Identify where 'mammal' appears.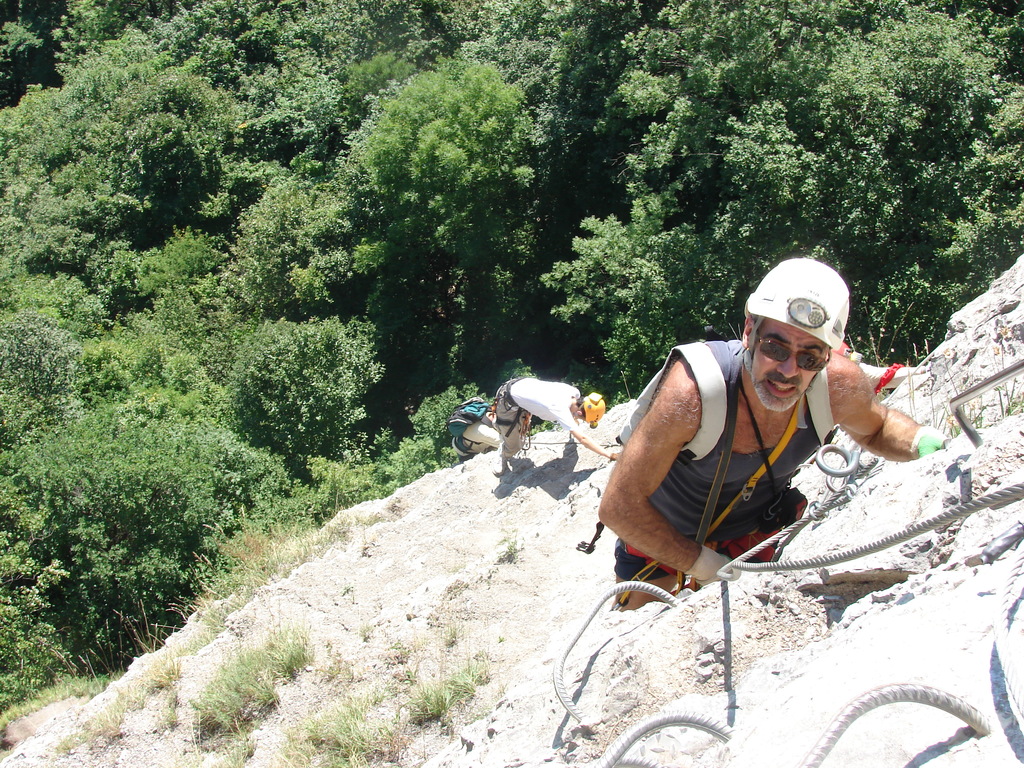
Appears at bbox(454, 390, 515, 458).
